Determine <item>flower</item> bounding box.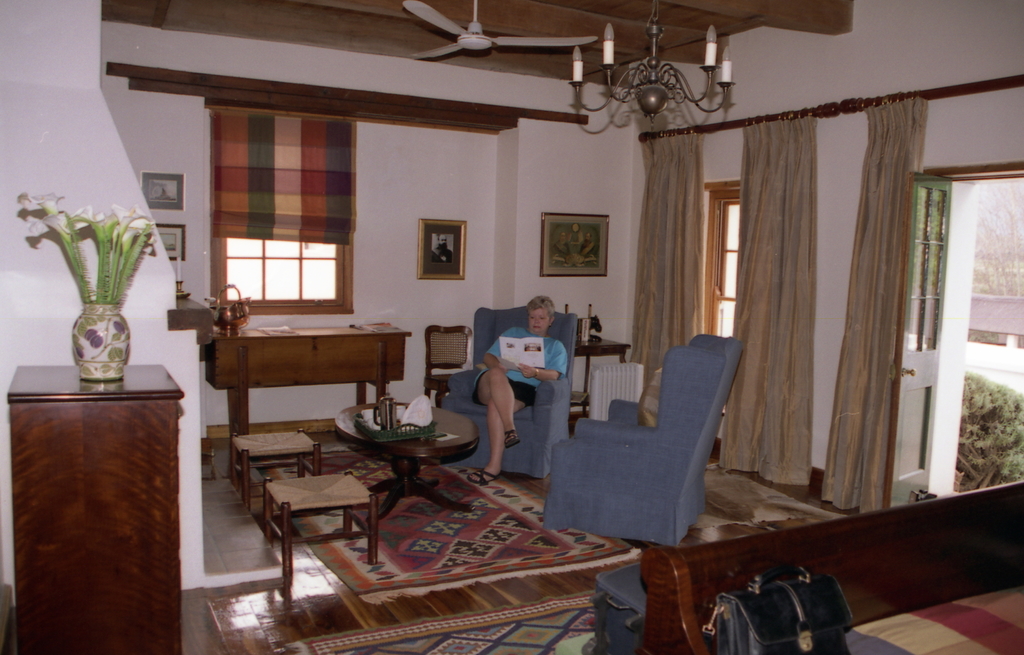
Determined: detection(69, 202, 122, 233).
